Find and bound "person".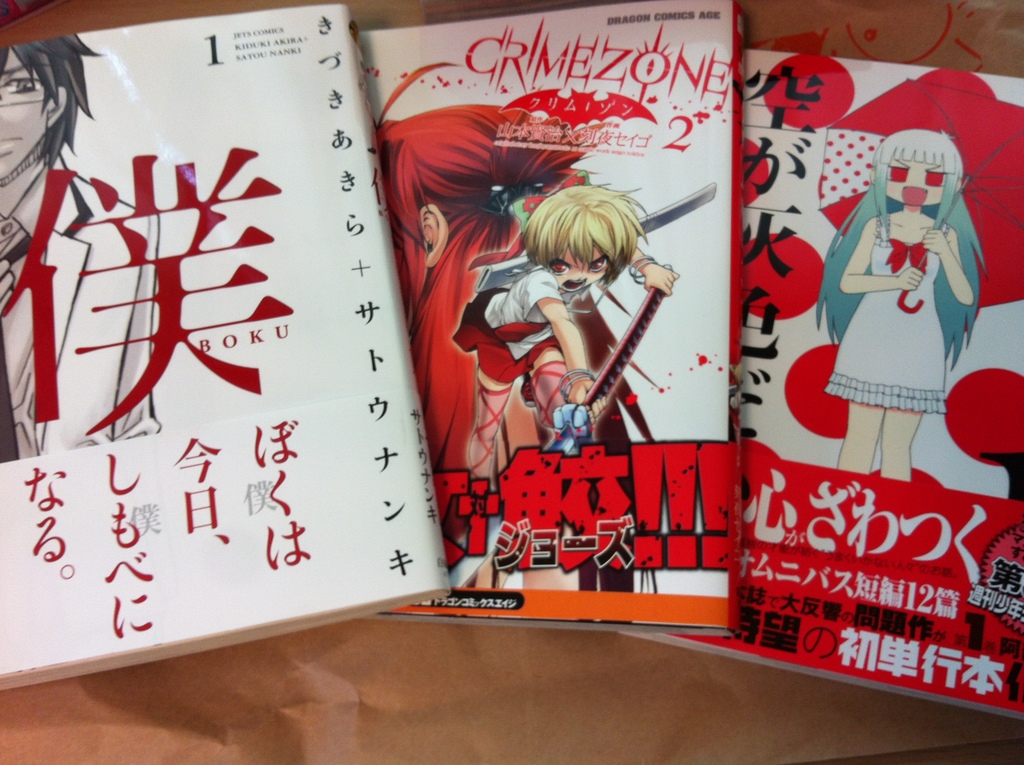
Bound: box(374, 106, 587, 590).
